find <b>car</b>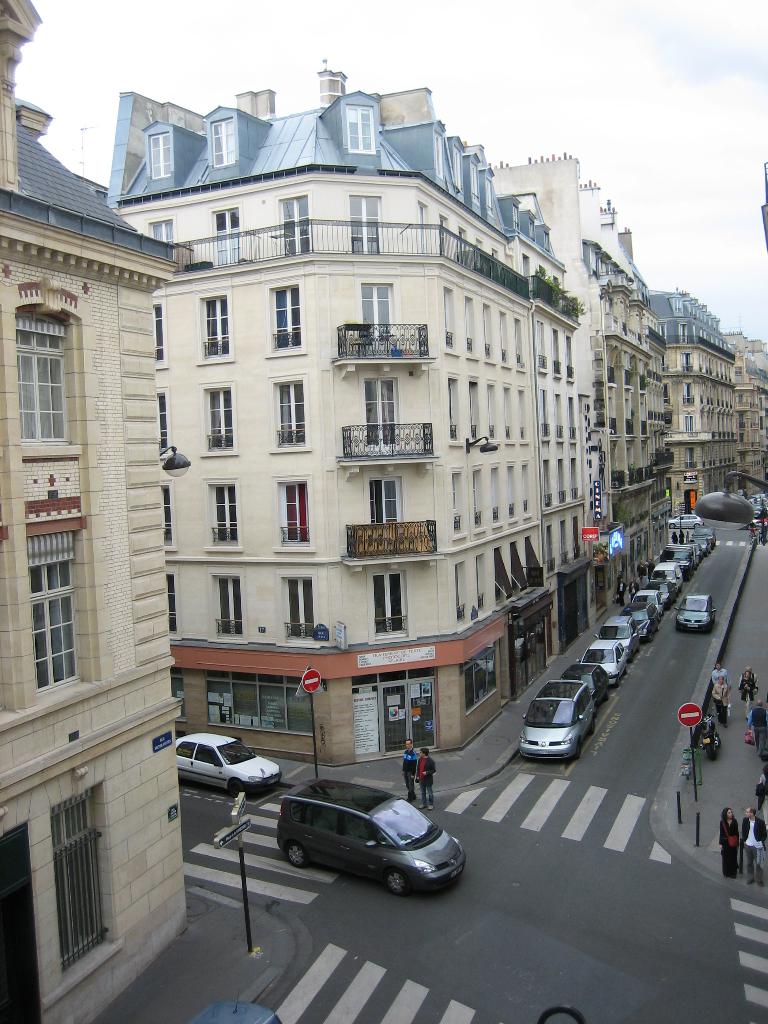
{"left": 175, "top": 731, "right": 276, "bottom": 797}
